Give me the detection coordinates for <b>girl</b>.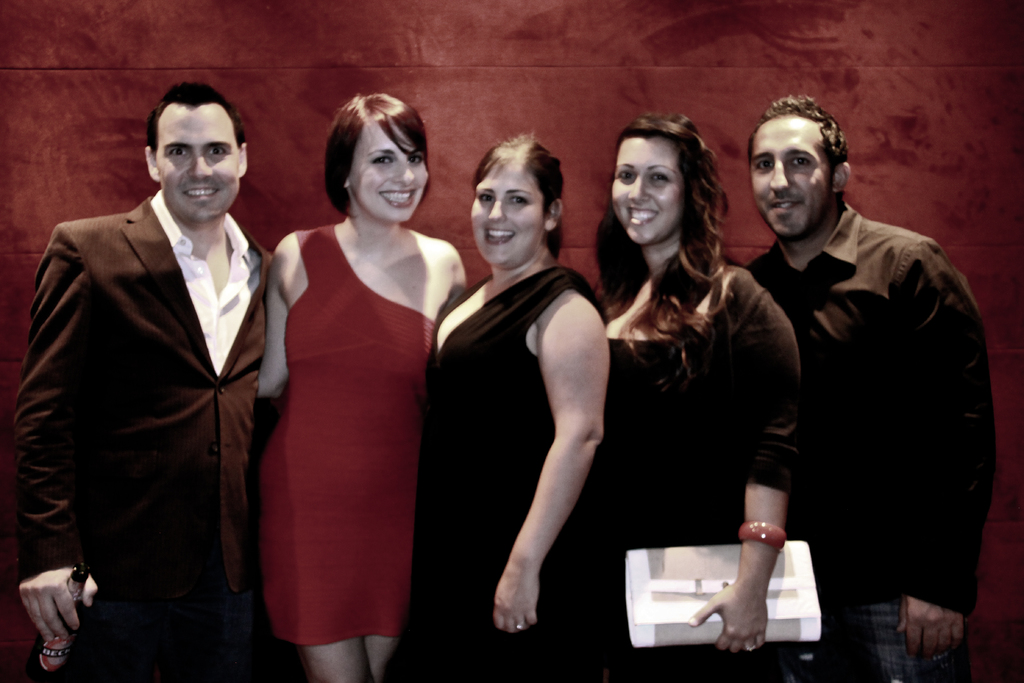
box=[586, 112, 804, 682].
